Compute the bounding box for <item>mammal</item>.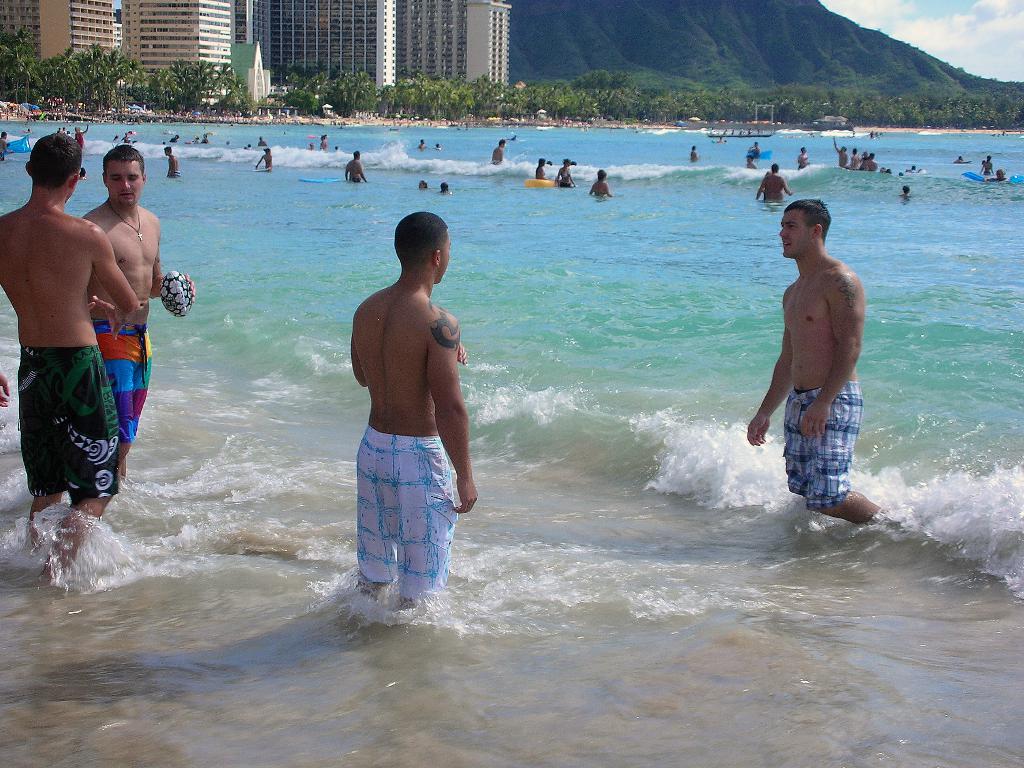
(left=742, top=202, right=859, bottom=543).
